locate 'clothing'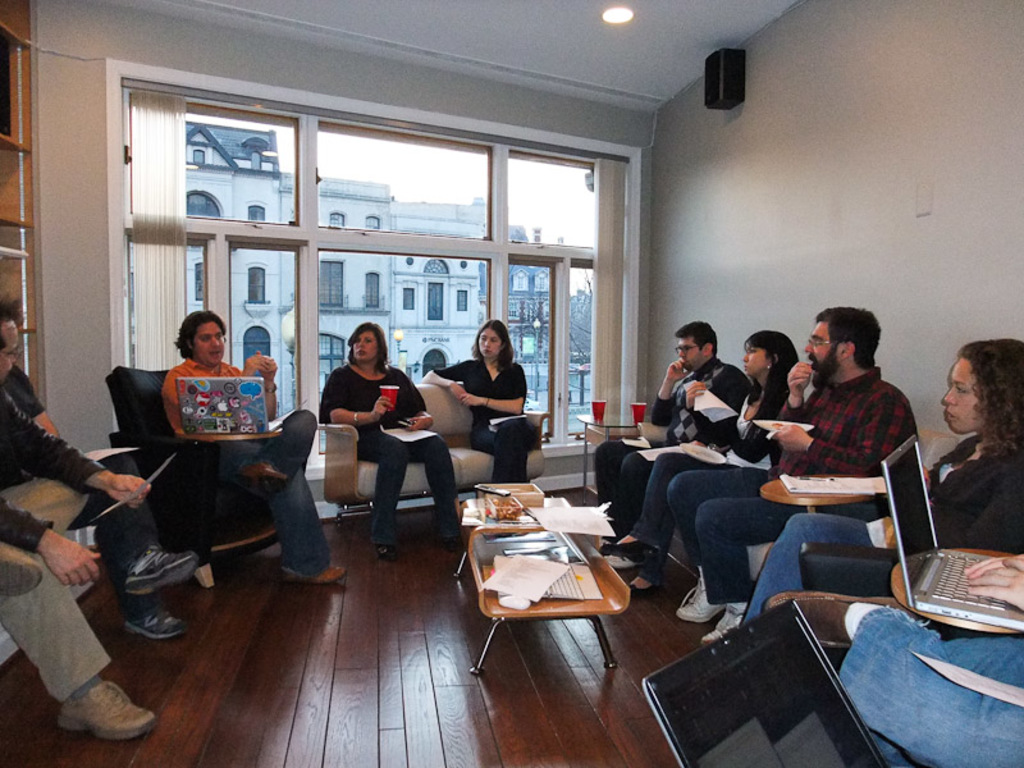
[590,360,758,517]
